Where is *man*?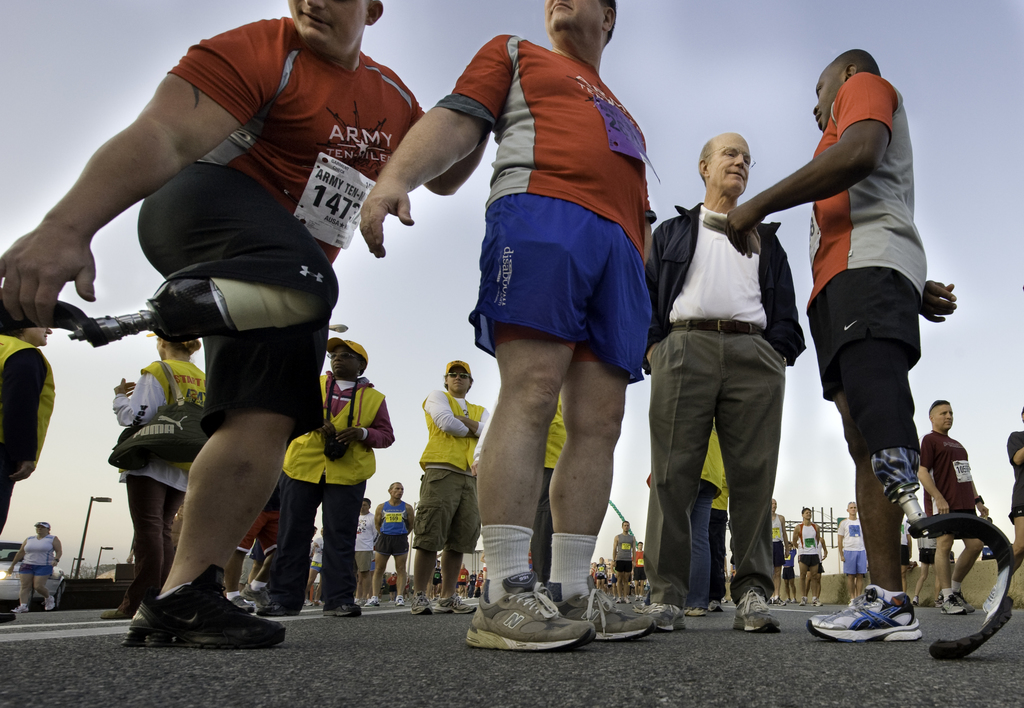
pyautogui.locateOnScreen(976, 403, 1023, 612).
